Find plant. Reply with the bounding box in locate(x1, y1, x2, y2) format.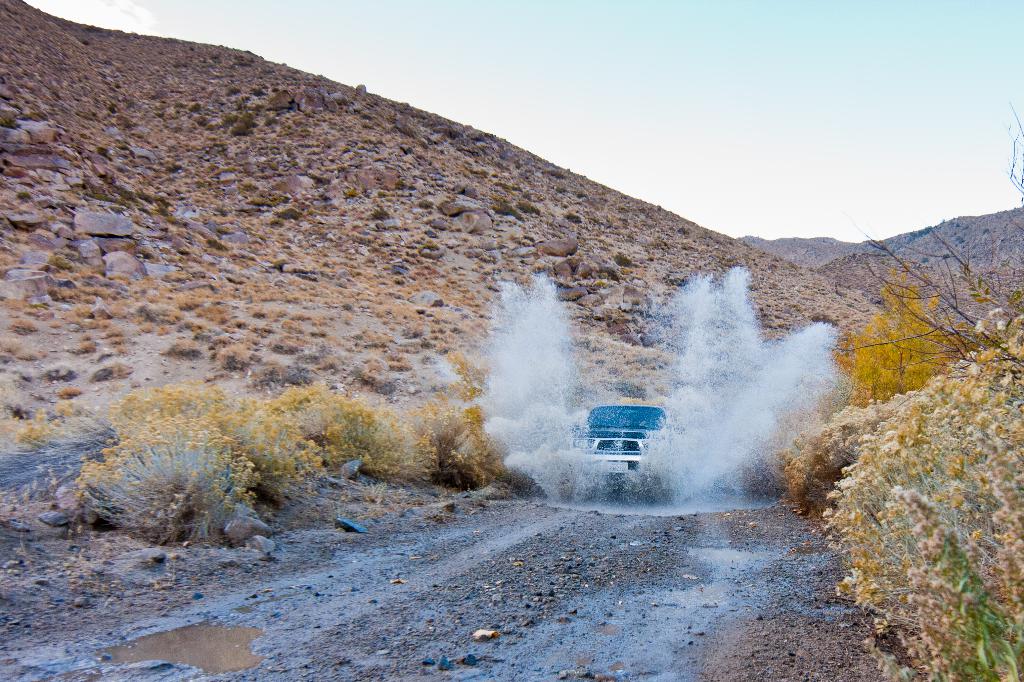
locate(219, 337, 252, 371).
